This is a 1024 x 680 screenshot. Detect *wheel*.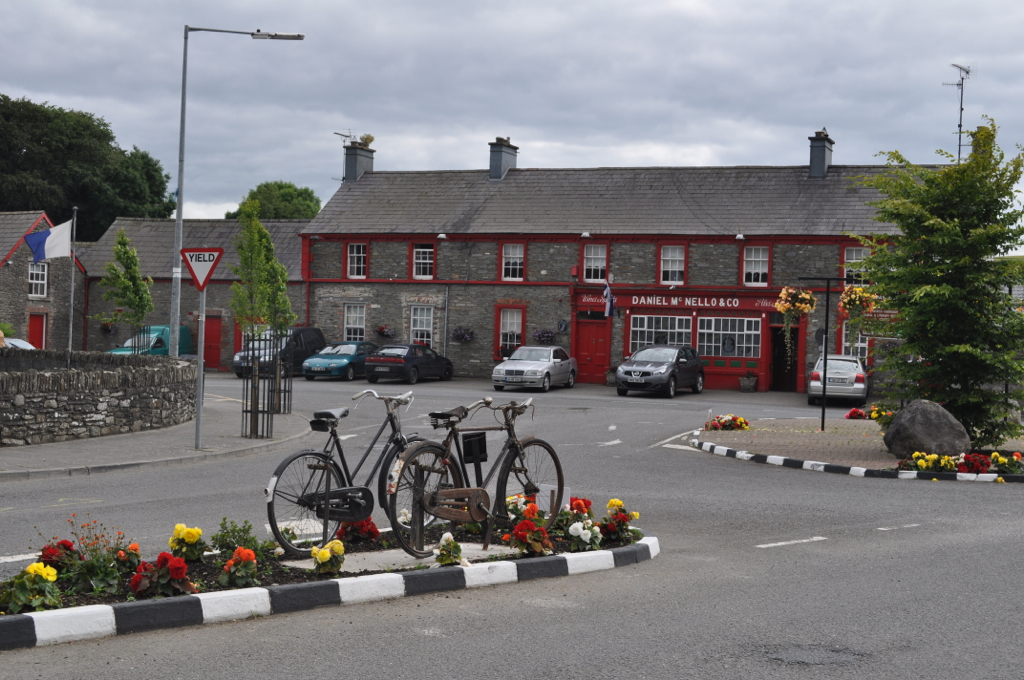
(388, 449, 464, 557).
